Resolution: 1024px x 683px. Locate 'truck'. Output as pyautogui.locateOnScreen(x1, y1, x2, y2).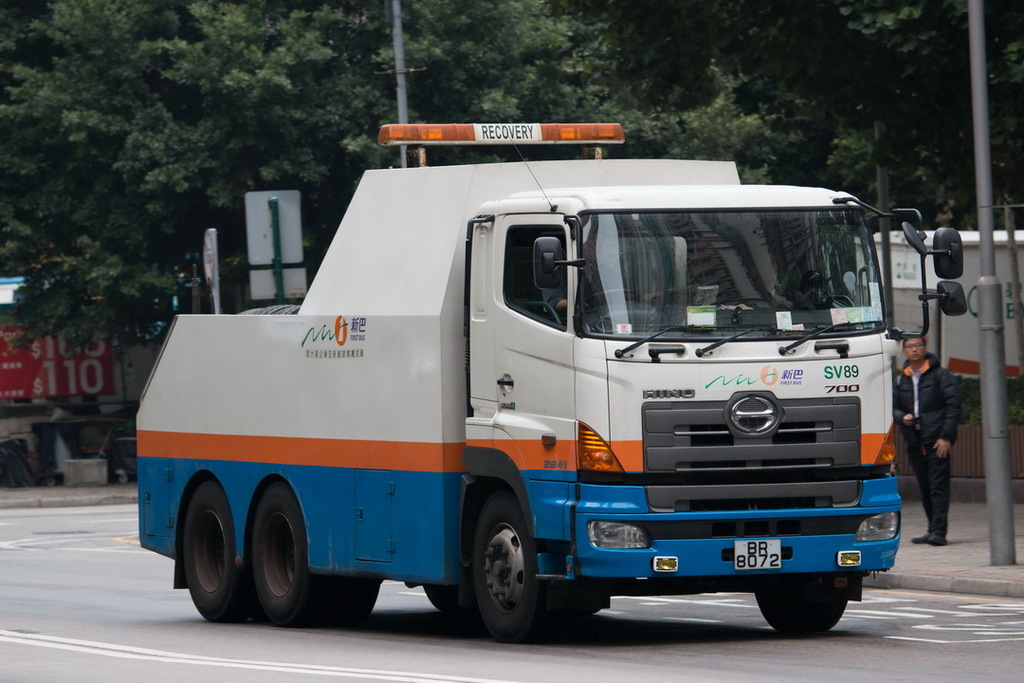
pyautogui.locateOnScreen(137, 116, 972, 643).
